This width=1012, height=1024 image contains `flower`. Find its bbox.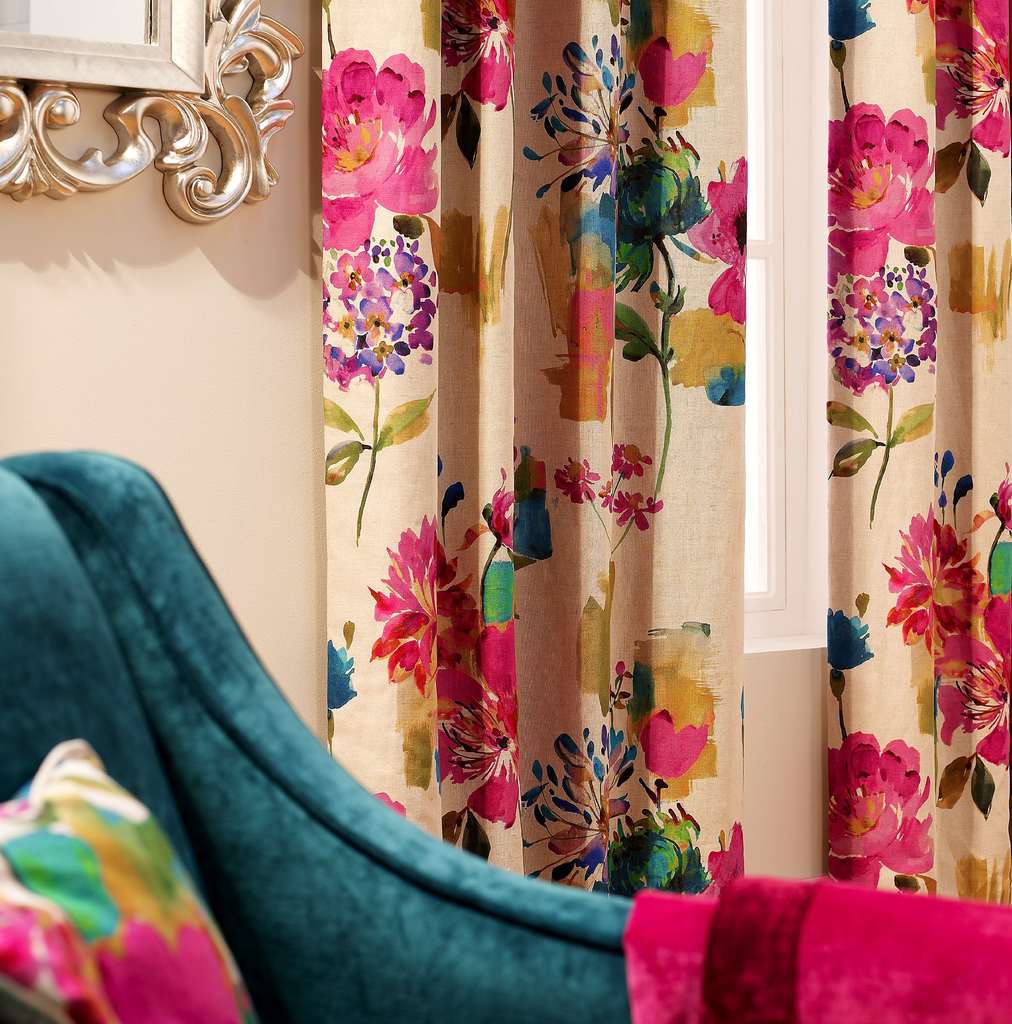
bbox(323, 639, 362, 712).
